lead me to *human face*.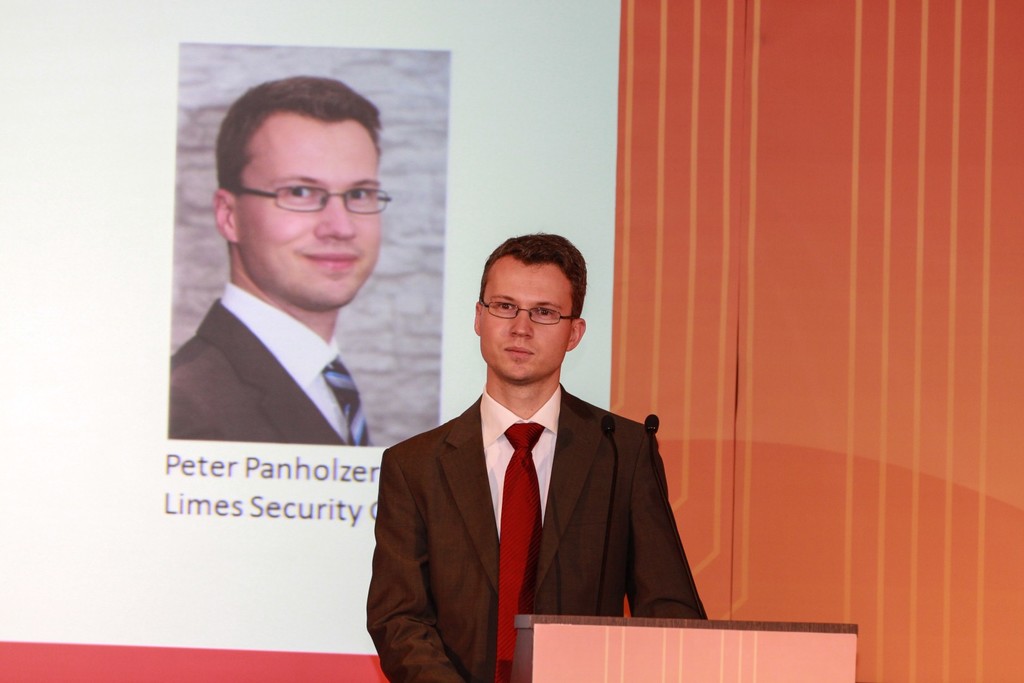
Lead to rect(243, 124, 386, 314).
